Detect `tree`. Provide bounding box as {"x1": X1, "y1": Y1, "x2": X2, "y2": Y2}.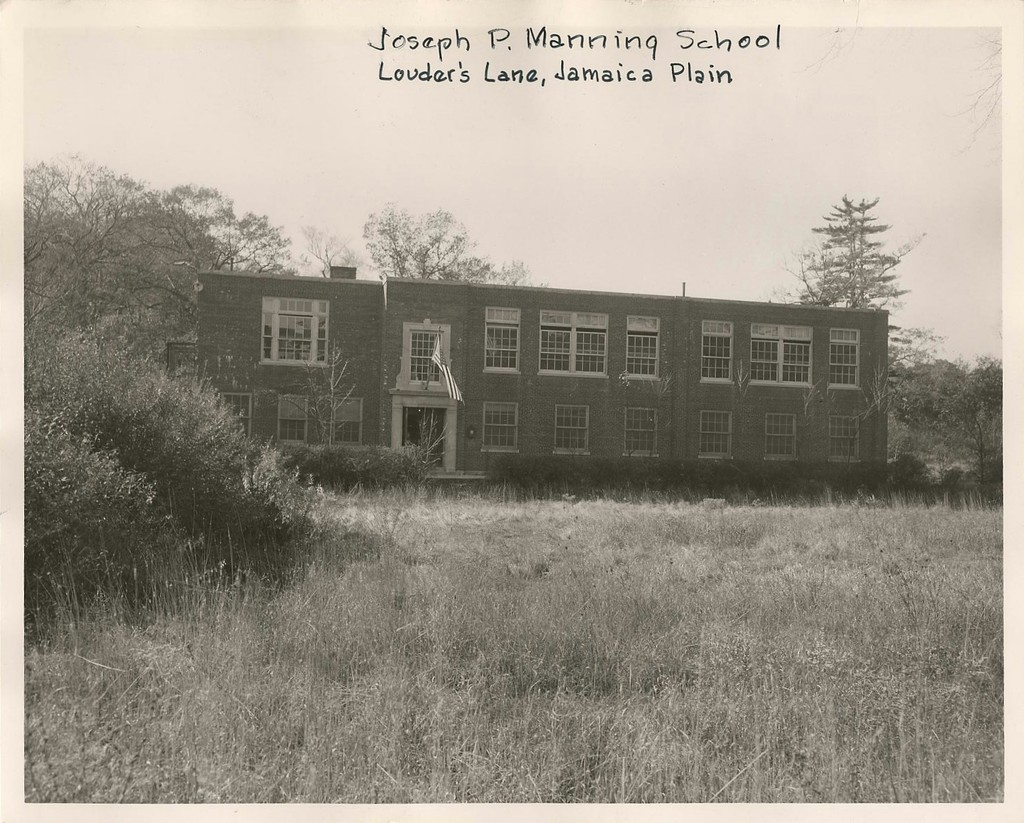
{"x1": 790, "y1": 184, "x2": 904, "y2": 311}.
